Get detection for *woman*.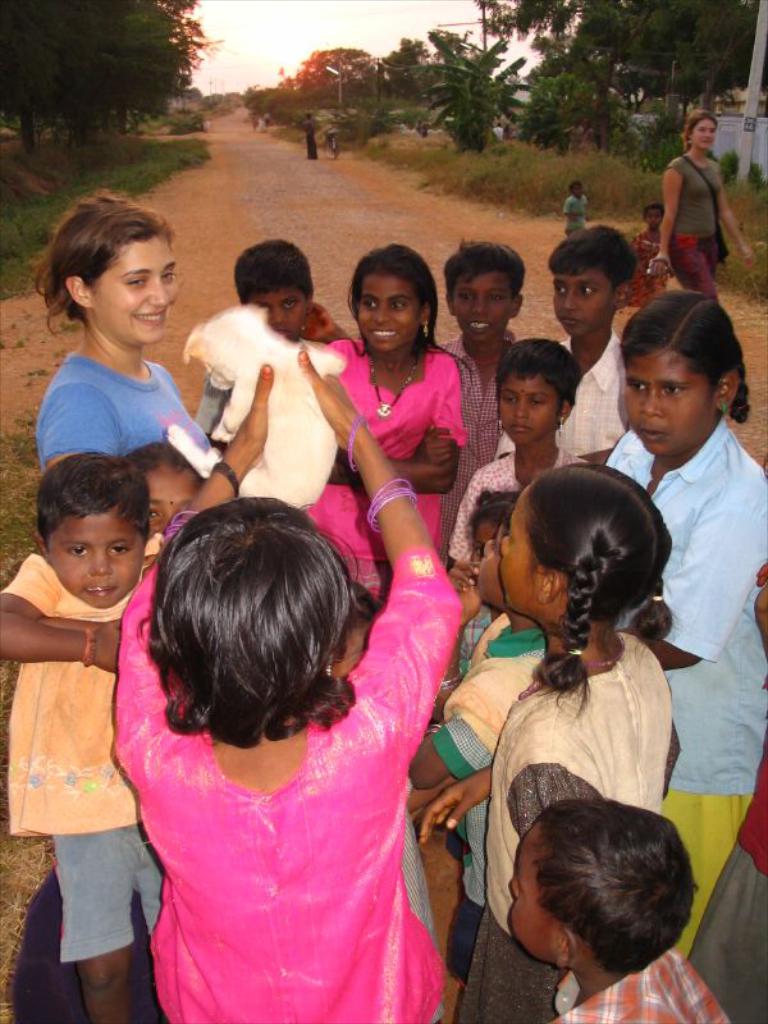
Detection: region(4, 180, 225, 1023).
